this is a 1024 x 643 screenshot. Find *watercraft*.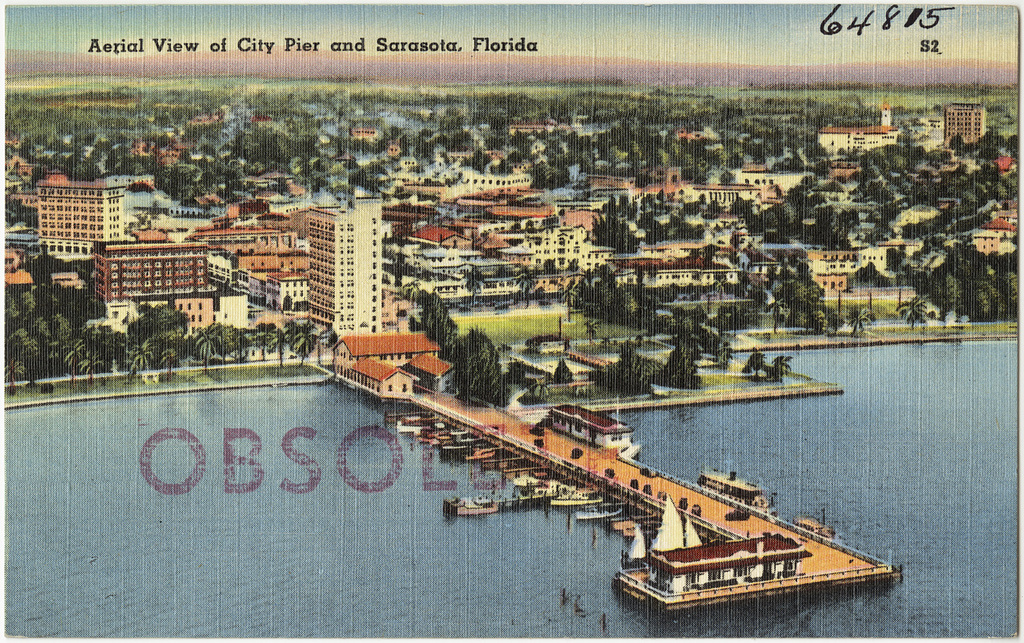
Bounding box: left=470, top=449, right=495, bottom=471.
